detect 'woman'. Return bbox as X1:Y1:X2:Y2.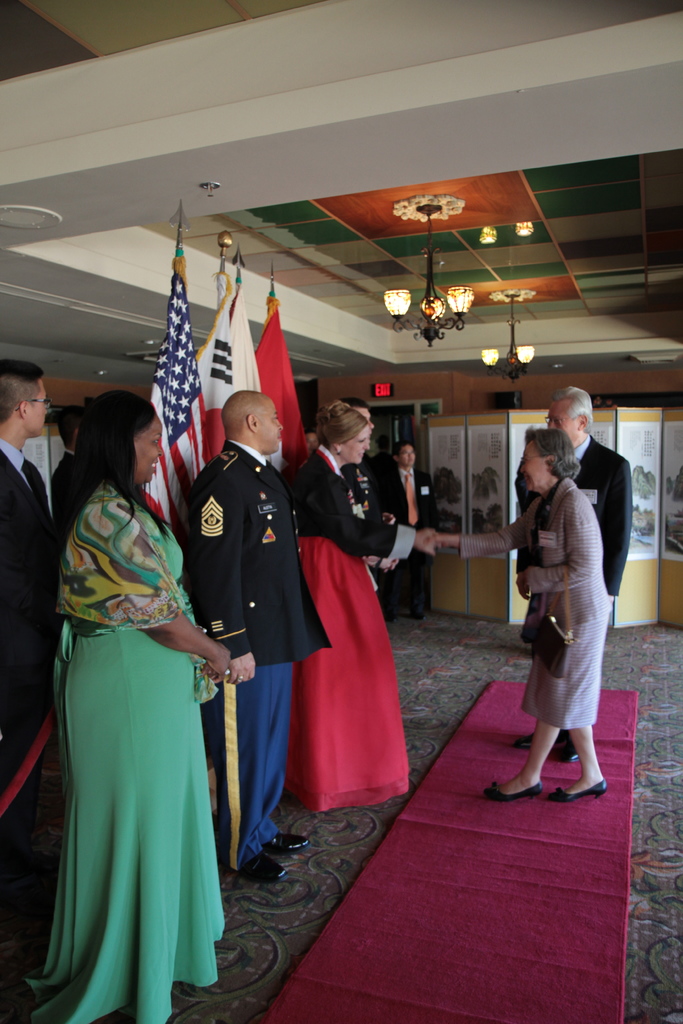
281:393:432:809.
